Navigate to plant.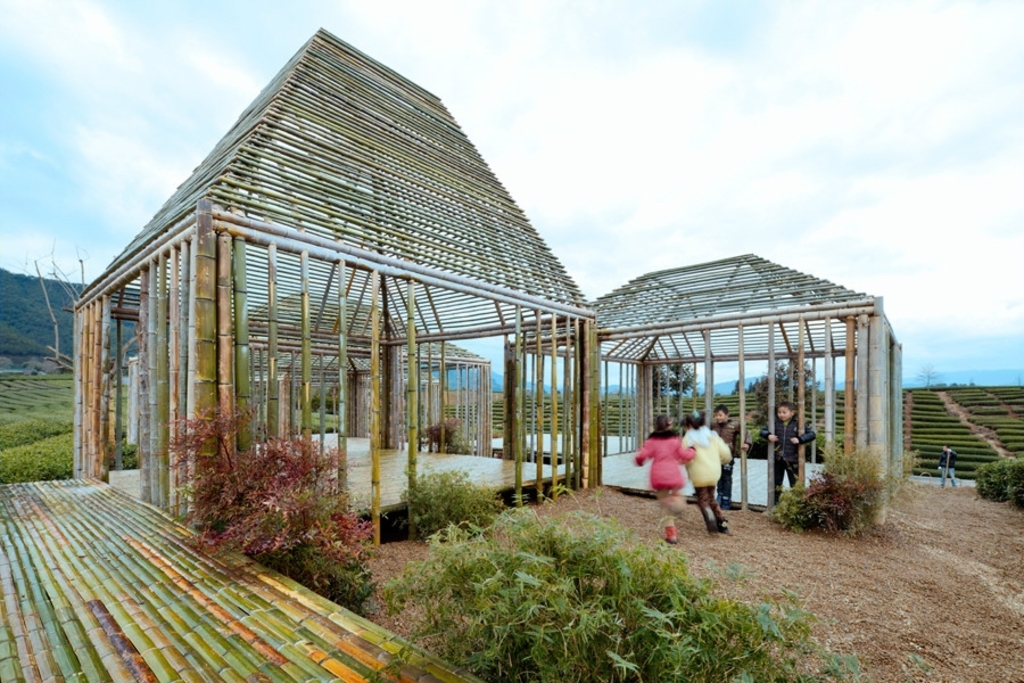
Navigation target: {"x1": 405, "y1": 469, "x2": 507, "y2": 544}.
